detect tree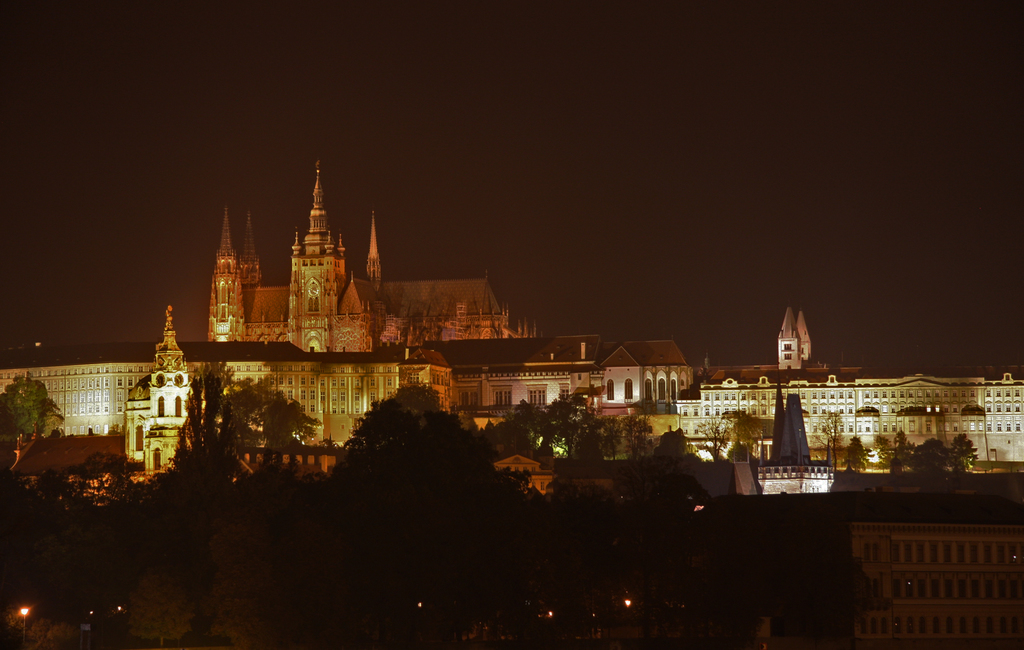
0,367,68,447
